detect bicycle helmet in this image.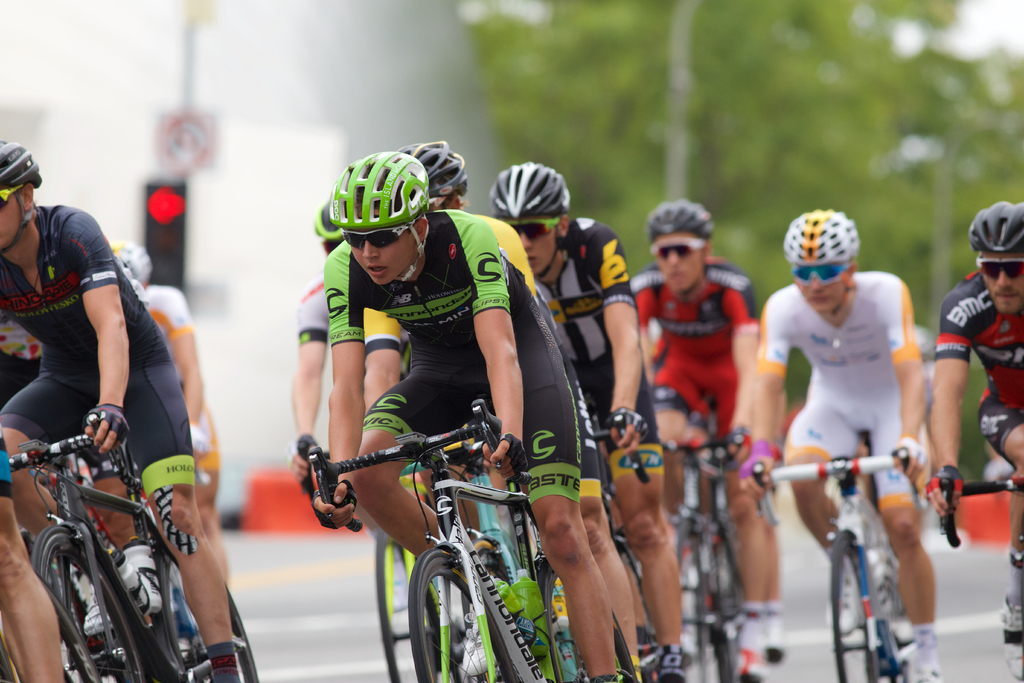
Detection: [left=966, top=206, right=1019, bottom=255].
